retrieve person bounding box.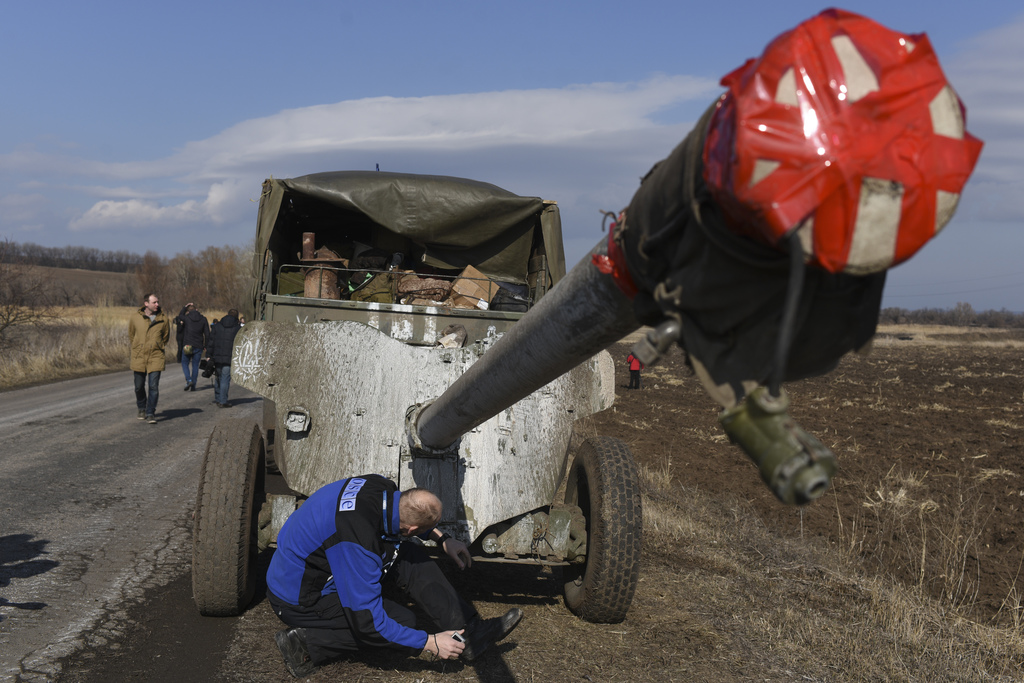
Bounding box: Rect(177, 301, 211, 386).
